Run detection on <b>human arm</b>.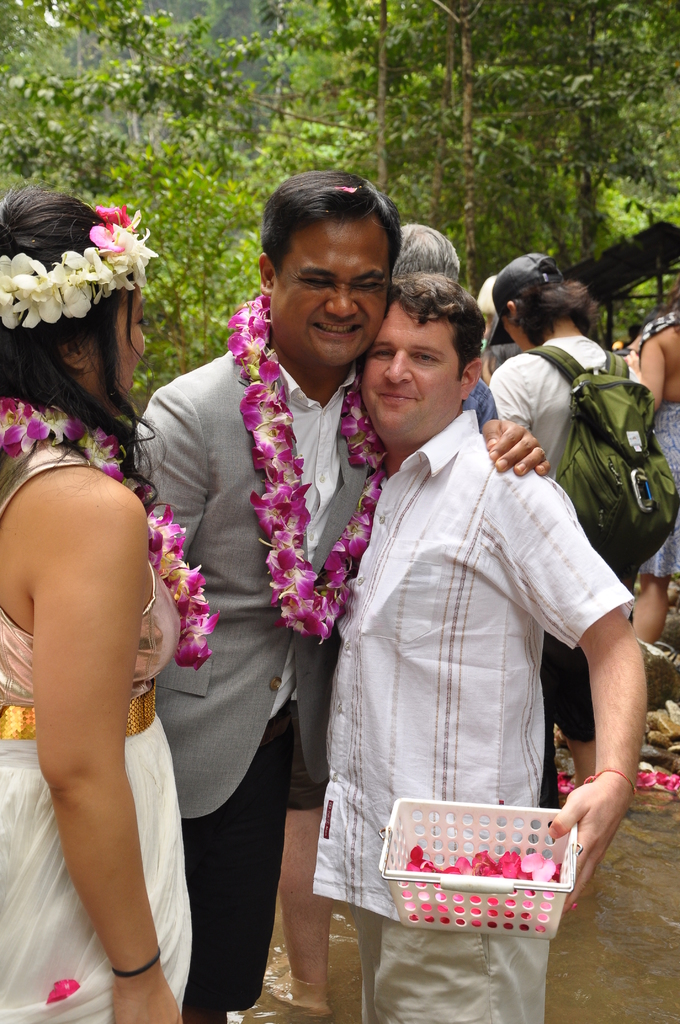
Result: {"left": 478, "top": 466, "right": 651, "bottom": 917}.
